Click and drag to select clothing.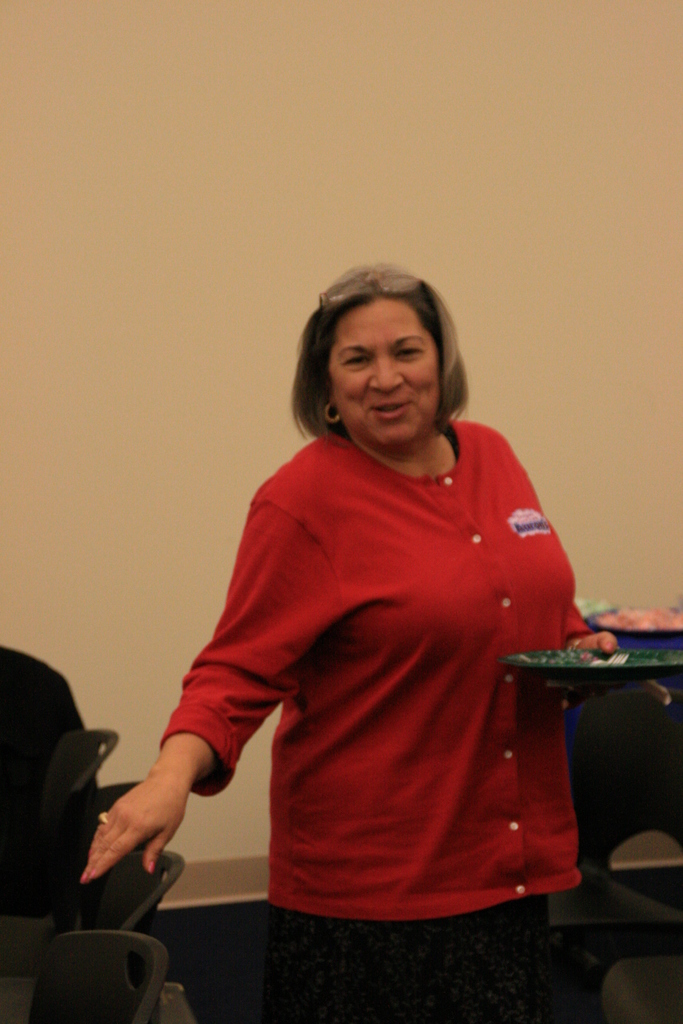
Selection: pyautogui.locateOnScreen(160, 413, 582, 1023).
